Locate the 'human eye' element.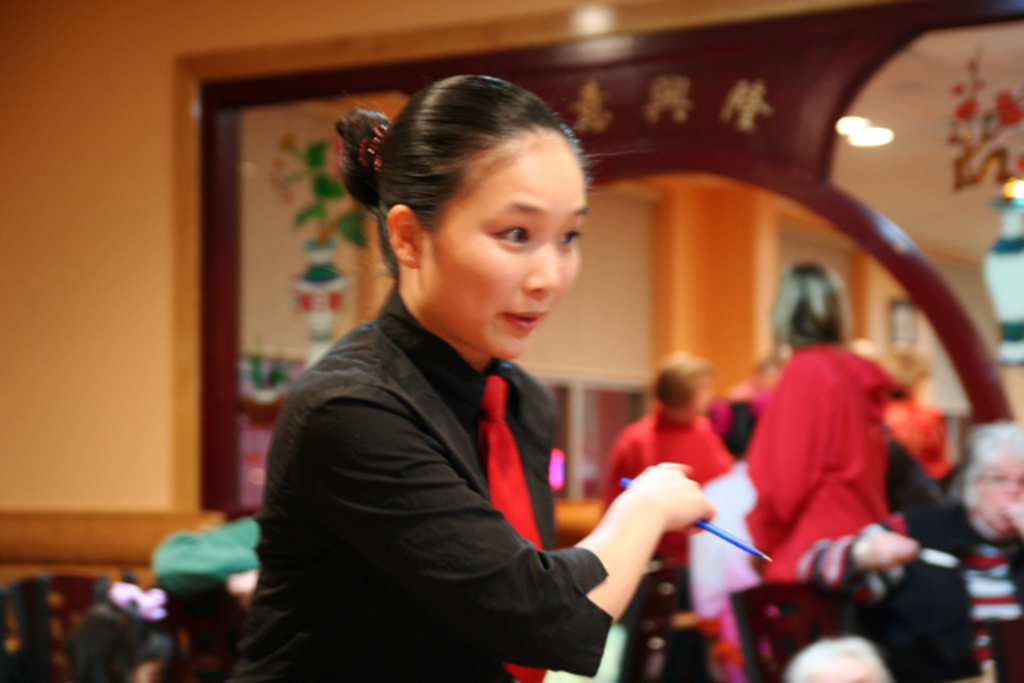
Element bbox: x1=557 y1=224 x2=586 y2=254.
